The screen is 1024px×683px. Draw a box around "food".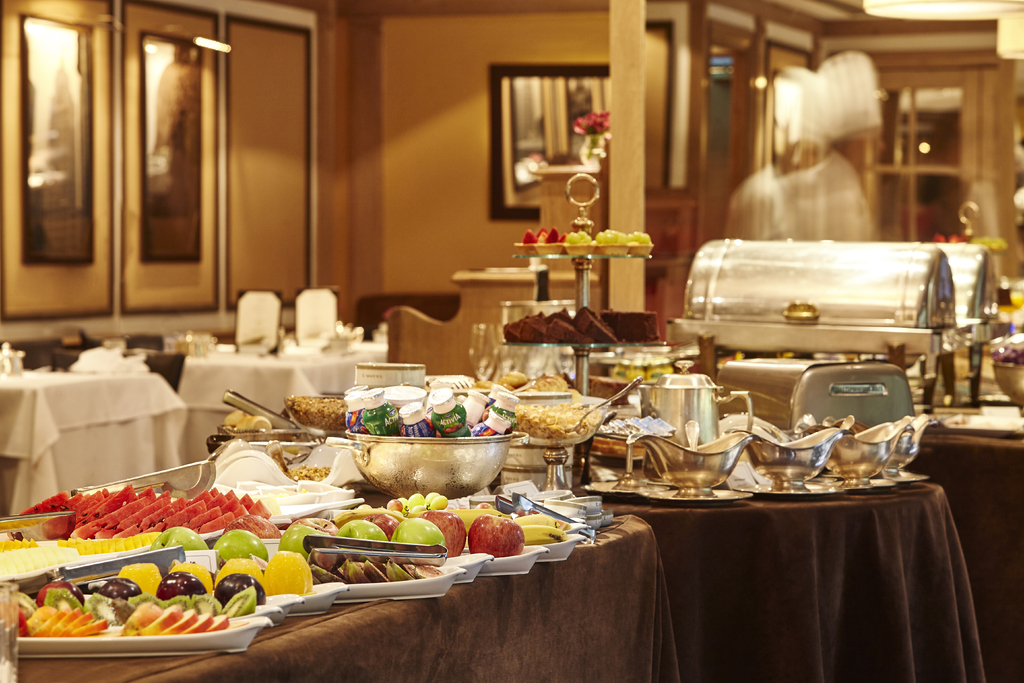
box(513, 513, 560, 529).
